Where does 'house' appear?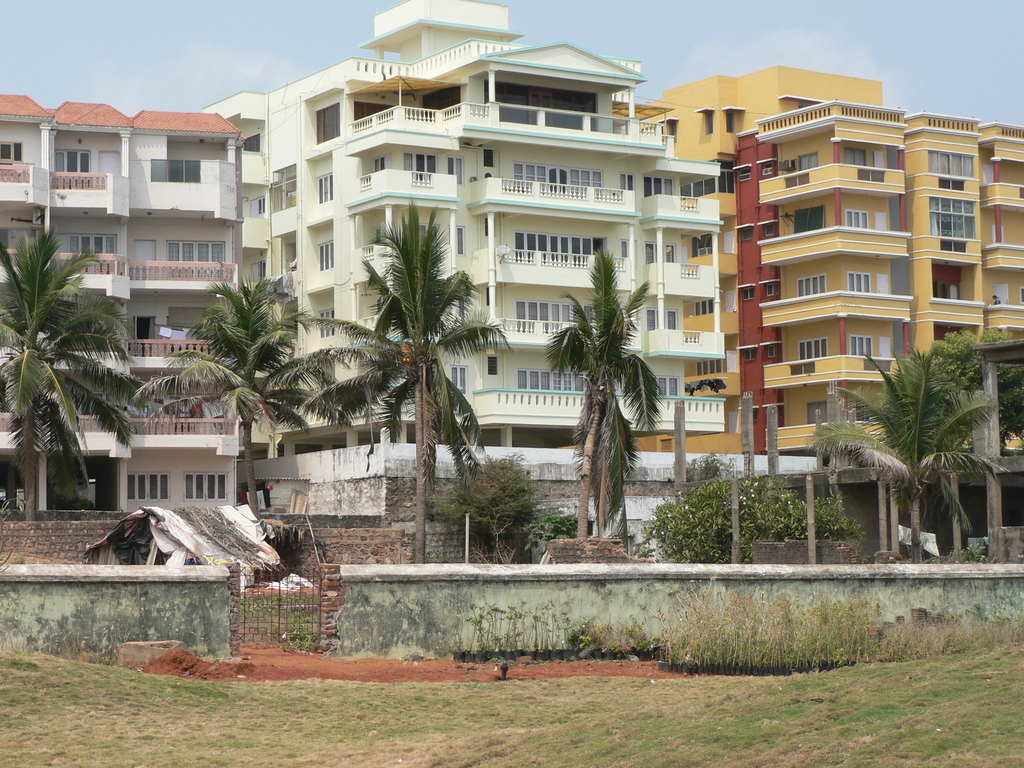
Appears at region(131, 300, 227, 348).
